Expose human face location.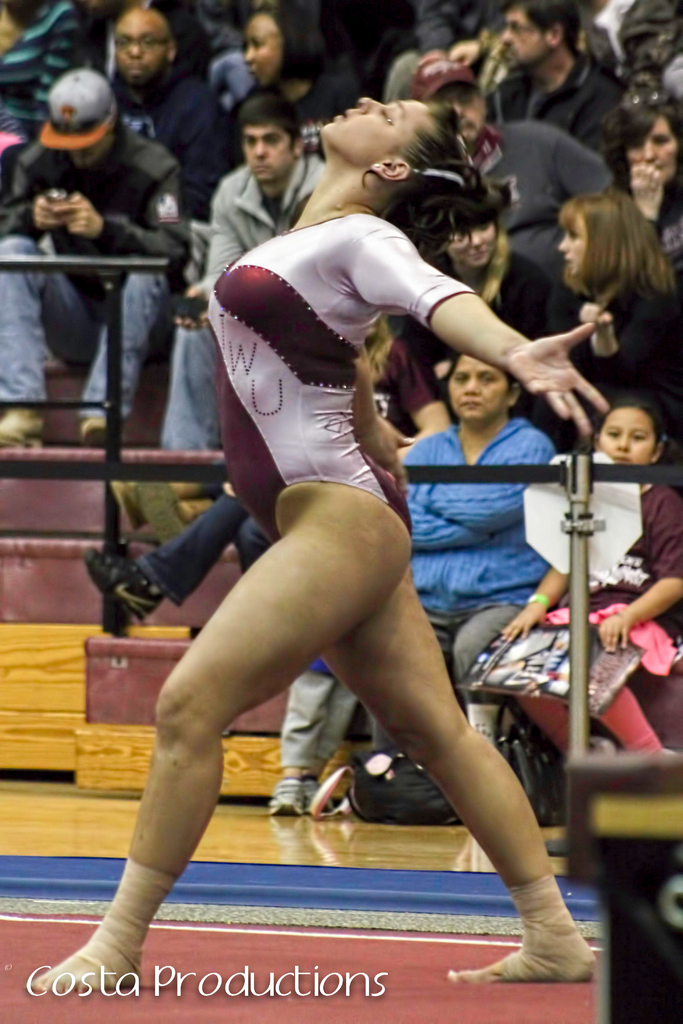
Exposed at {"left": 240, "top": 19, "right": 274, "bottom": 90}.
